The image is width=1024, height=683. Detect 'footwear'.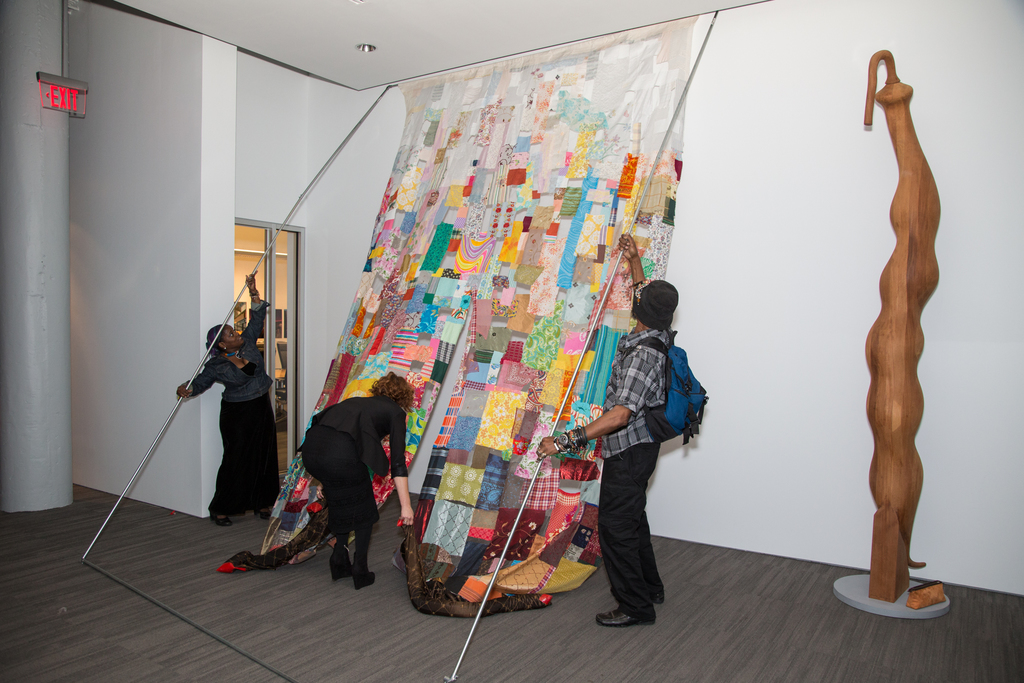
Detection: select_region(257, 506, 270, 520).
